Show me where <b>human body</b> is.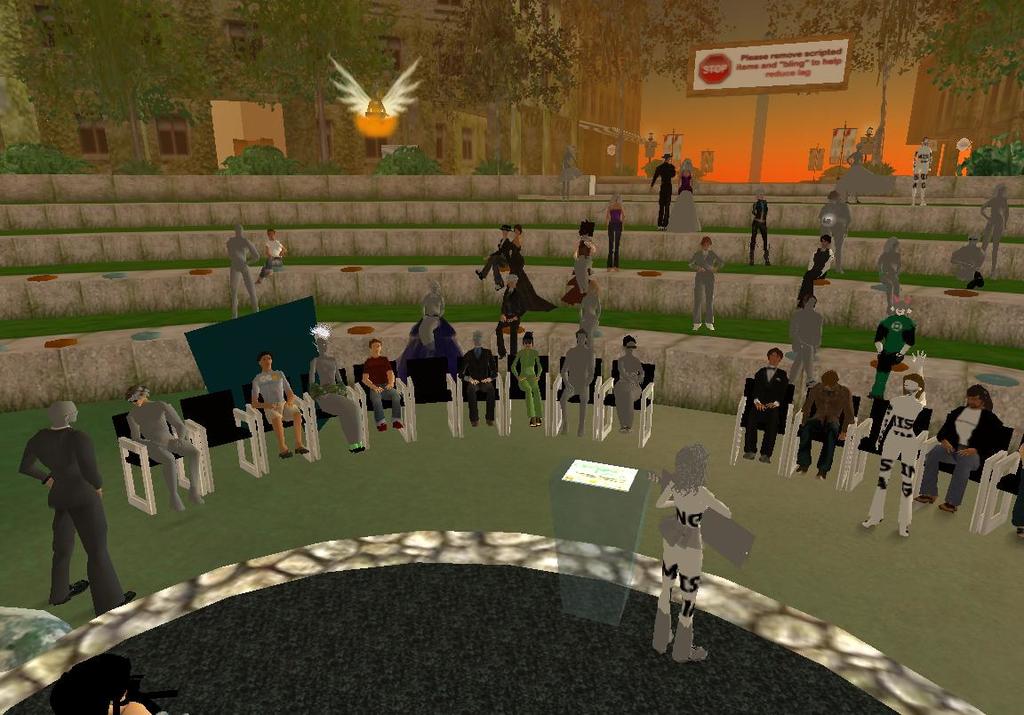
<b>human body</b> is at box(873, 396, 929, 542).
